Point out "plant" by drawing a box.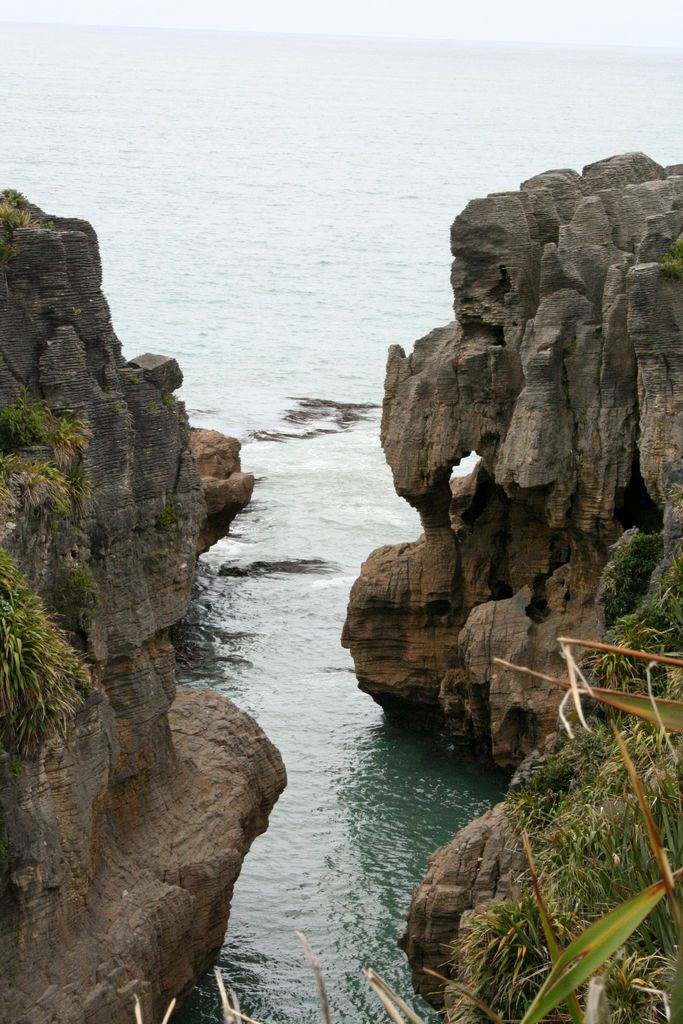
pyautogui.locateOnScreen(54, 561, 106, 627).
